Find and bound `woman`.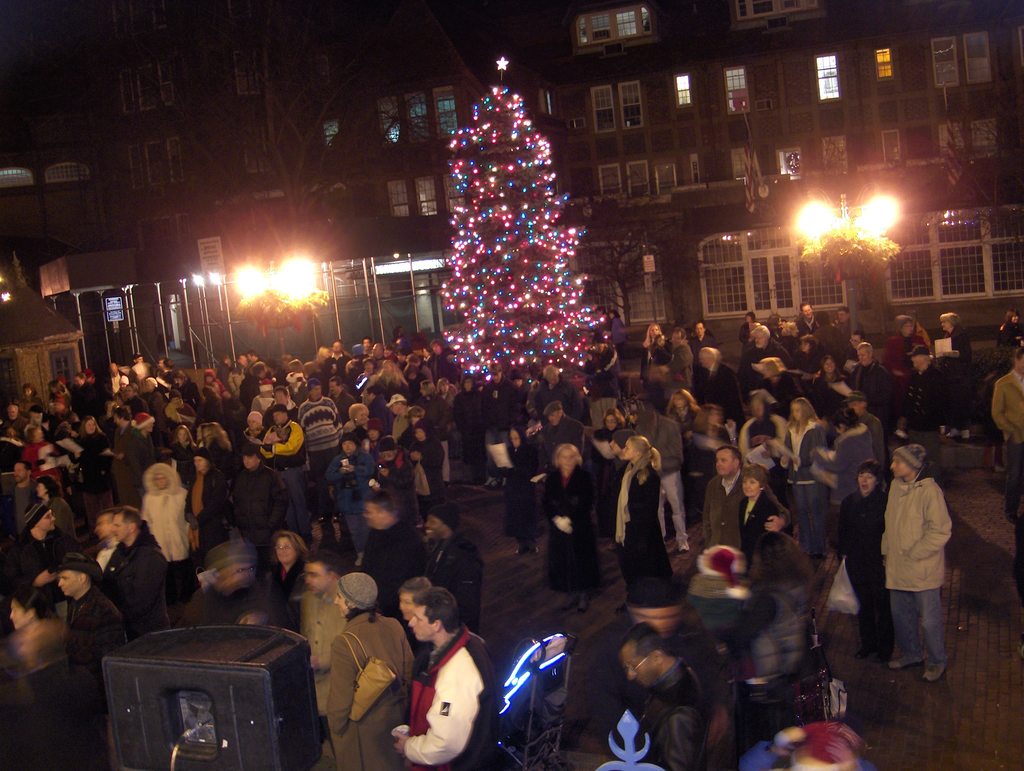
Bound: {"x1": 536, "y1": 441, "x2": 600, "y2": 604}.
